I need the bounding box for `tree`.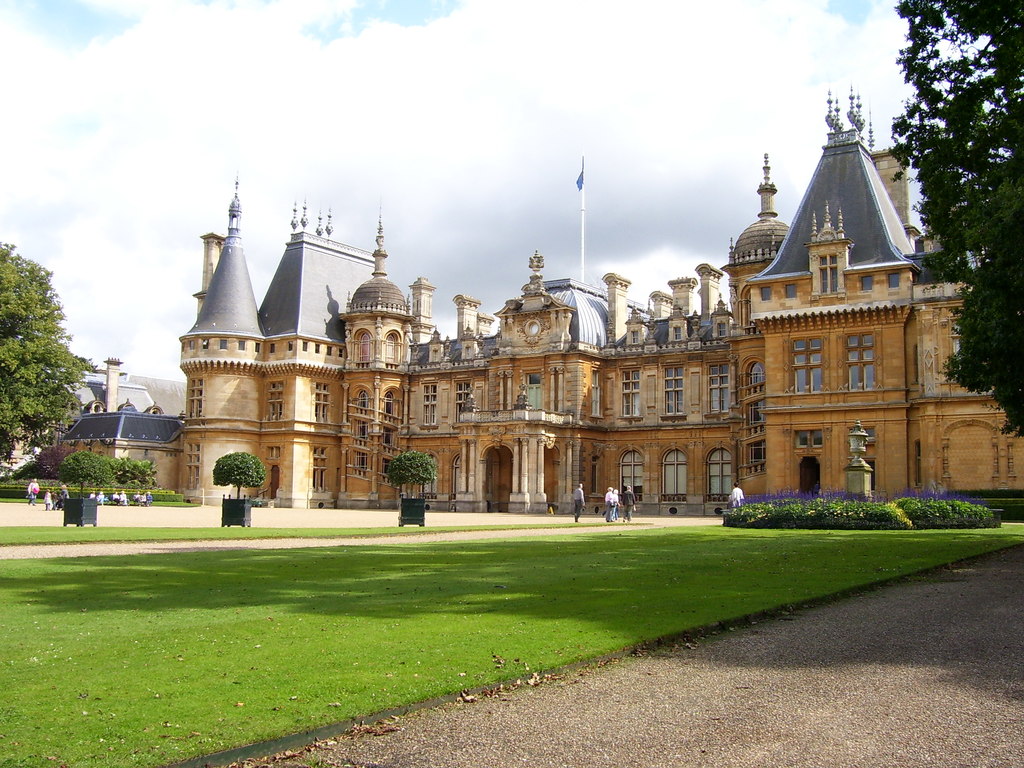
Here it is: <region>387, 454, 439, 513</region>.
